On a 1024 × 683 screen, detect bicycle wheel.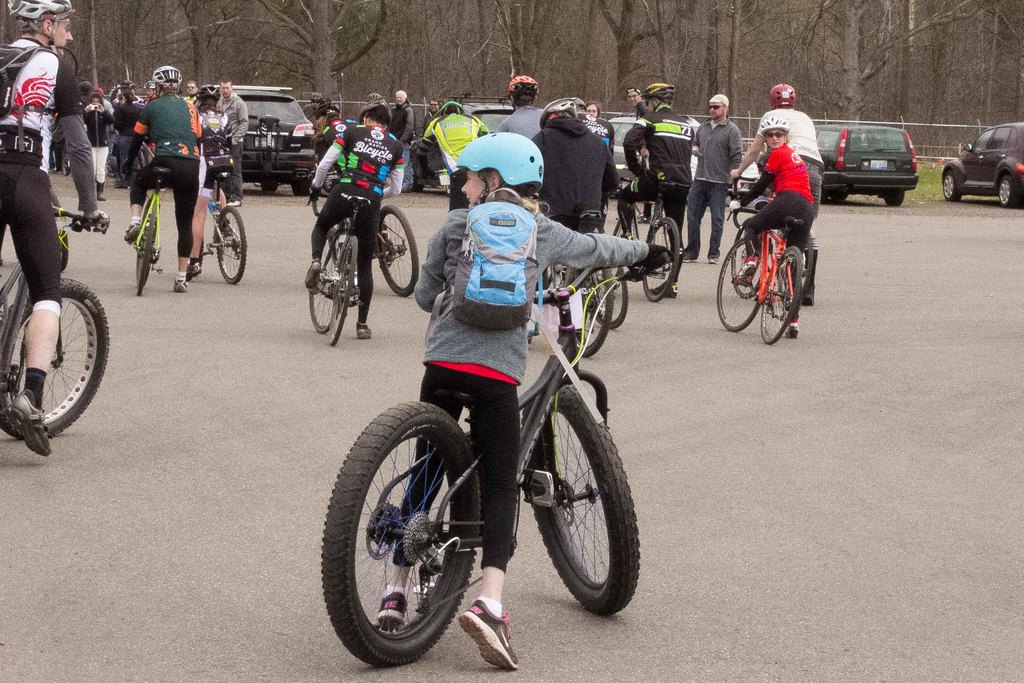
<region>212, 204, 246, 284</region>.
